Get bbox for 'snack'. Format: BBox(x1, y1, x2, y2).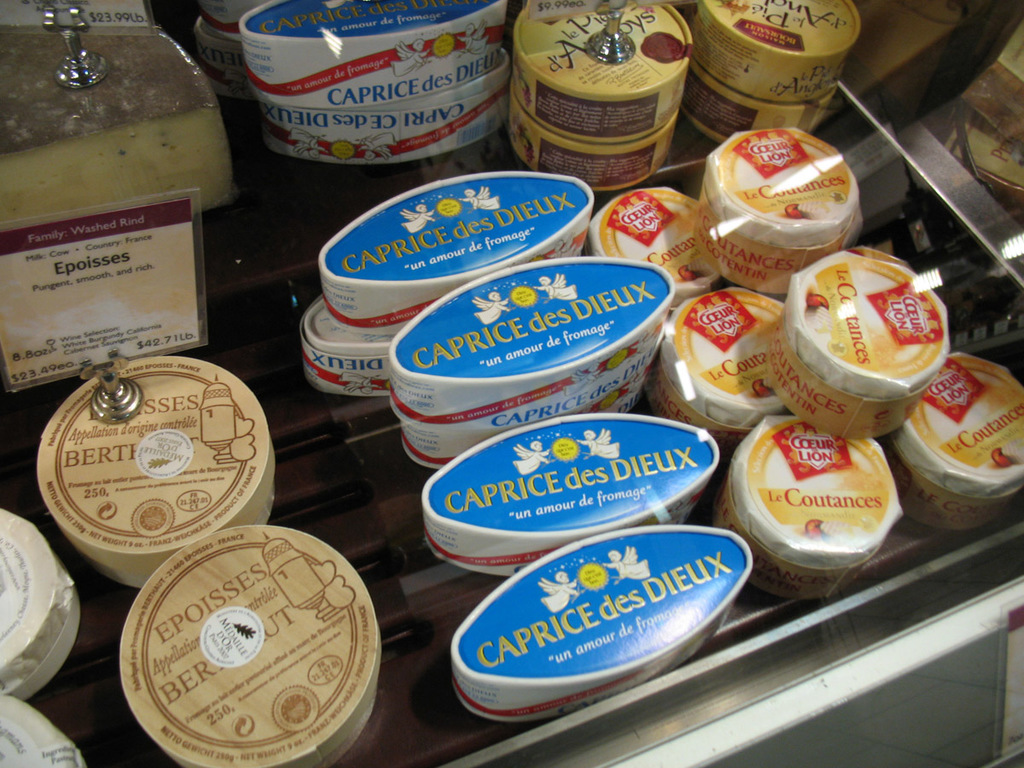
BBox(395, 340, 653, 485).
